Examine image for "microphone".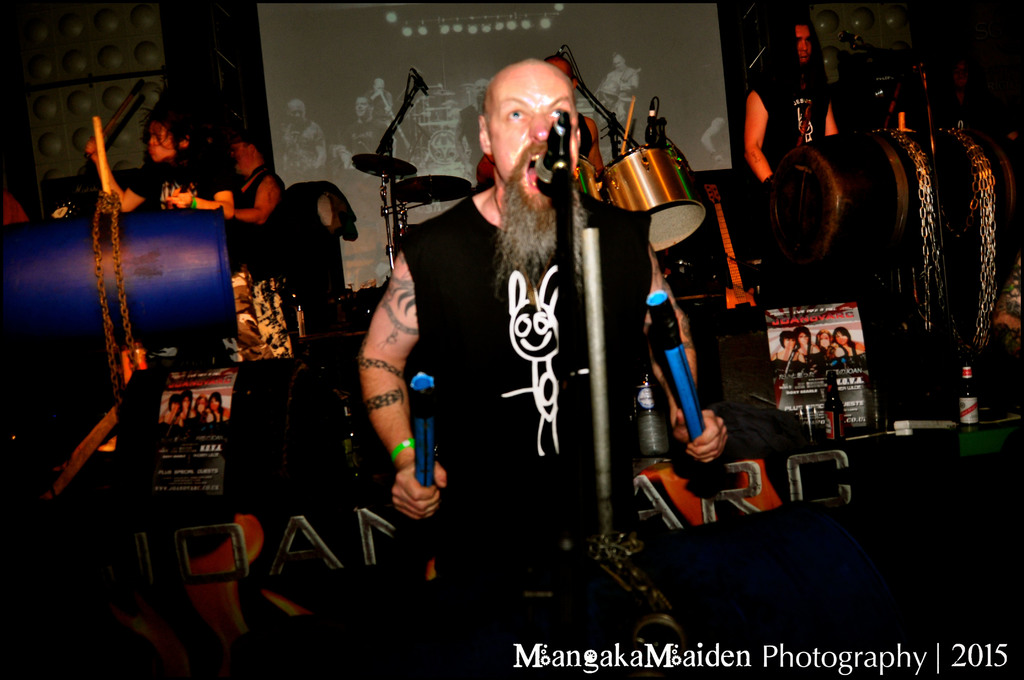
Examination result: [left=535, top=118, right=570, bottom=189].
